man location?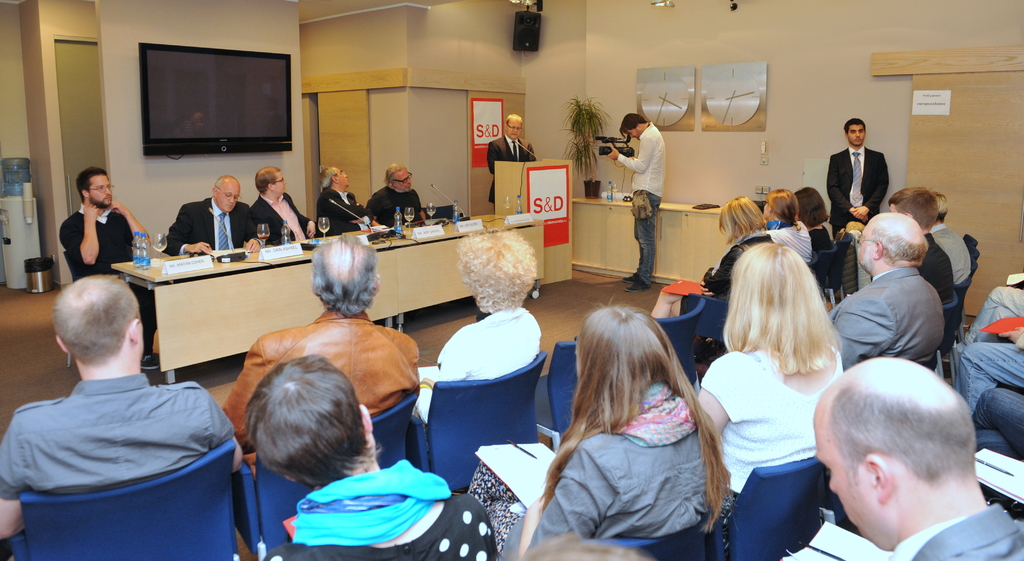
{"x1": 606, "y1": 113, "x2": 665, "y2": 292}
